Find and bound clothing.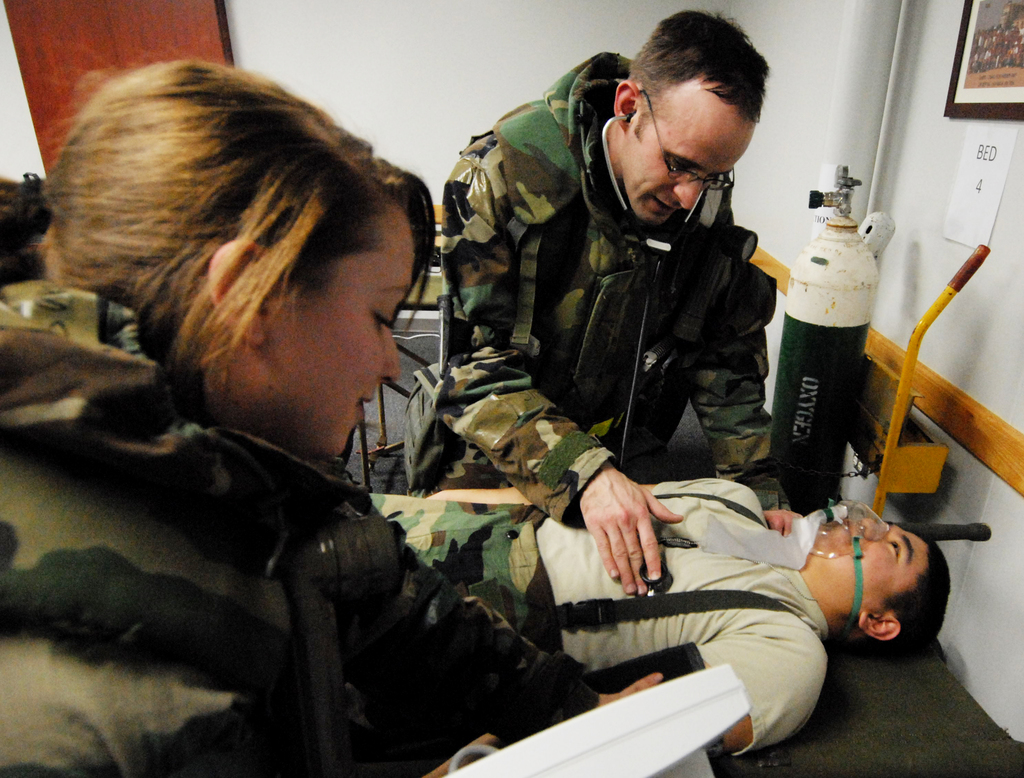
Bound: crop(0, 282, 599, 777).
